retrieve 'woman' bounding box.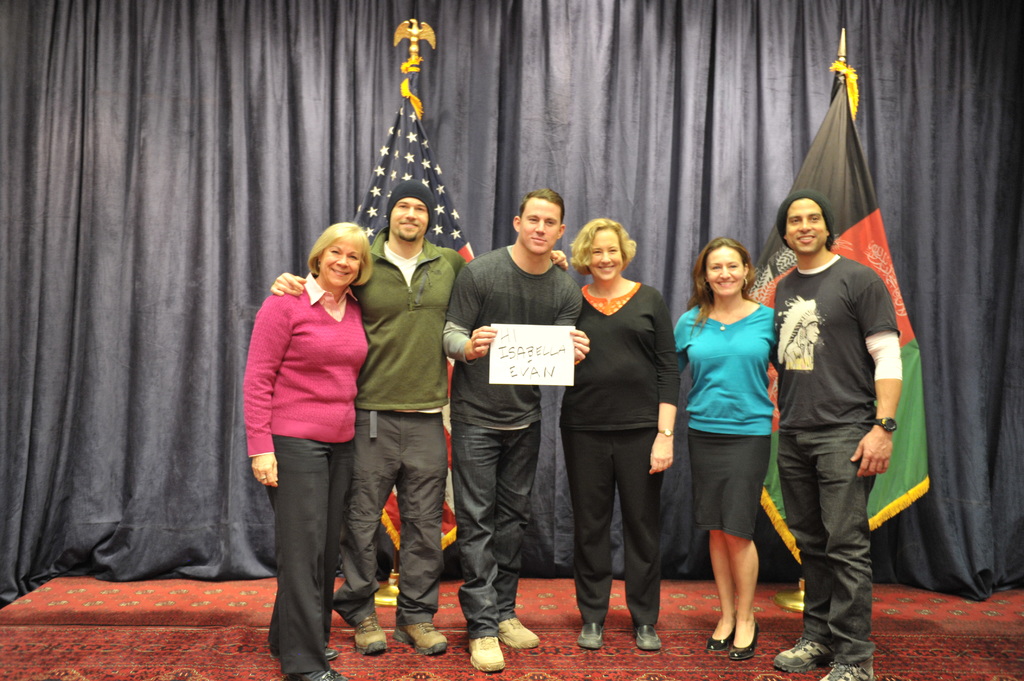
Bounding box: detection(671, 234, 775, 661).
